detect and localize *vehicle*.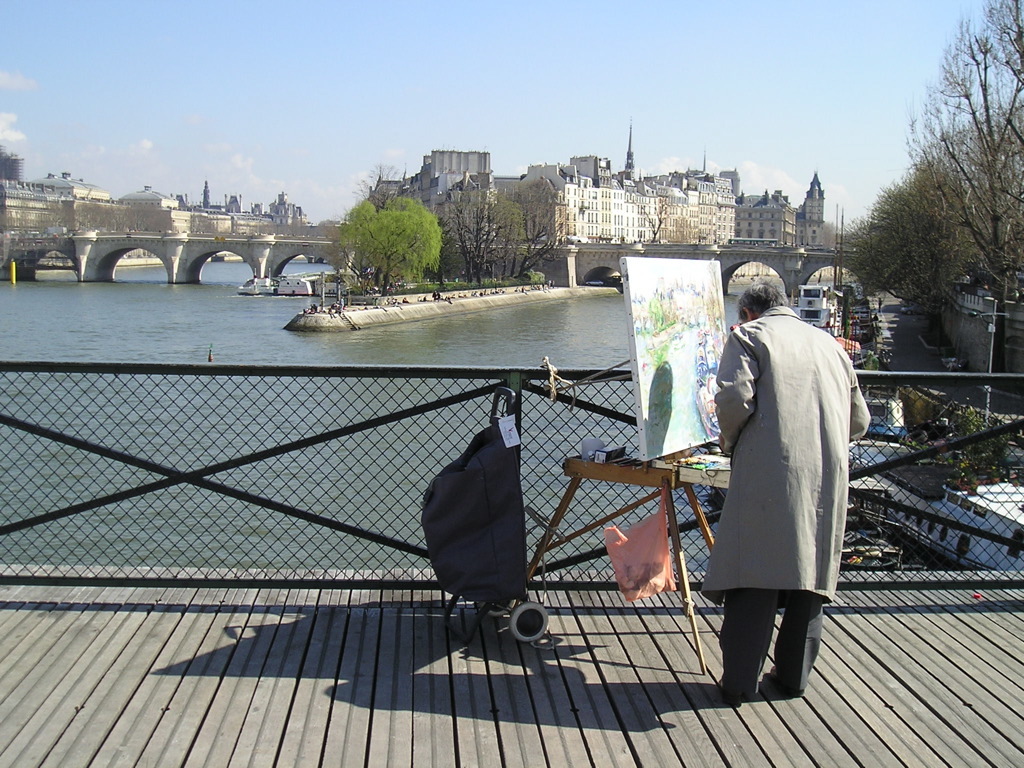
Localized at bbox=(797, 282, 862, 360).
